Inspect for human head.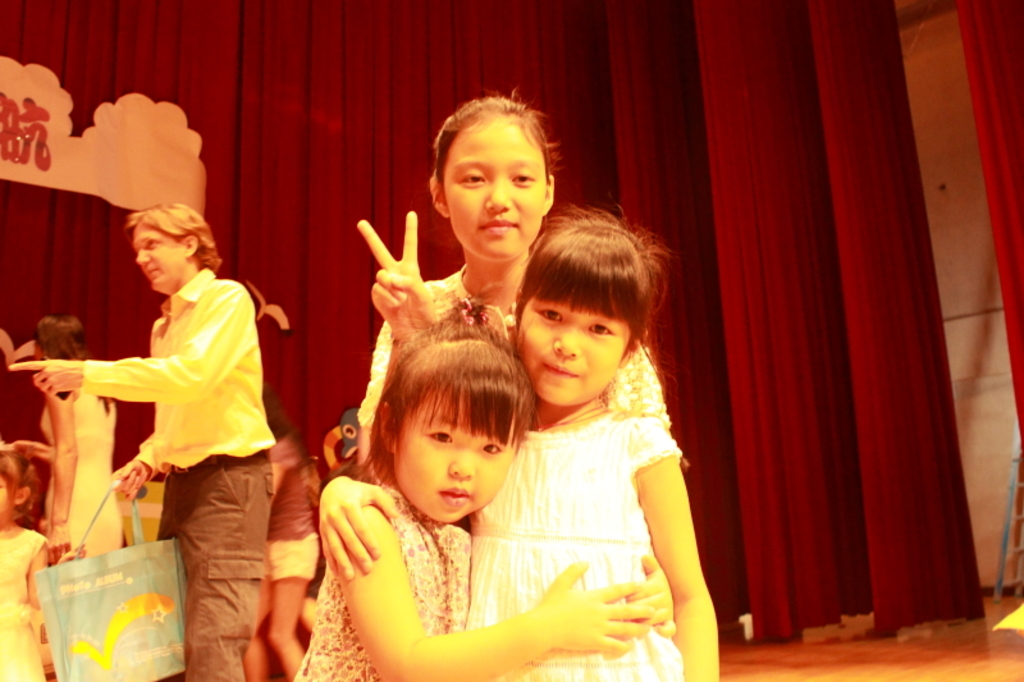
Inspection: {"x1": 0, "y1": 443, "x2": 42, "y2": 525}.
